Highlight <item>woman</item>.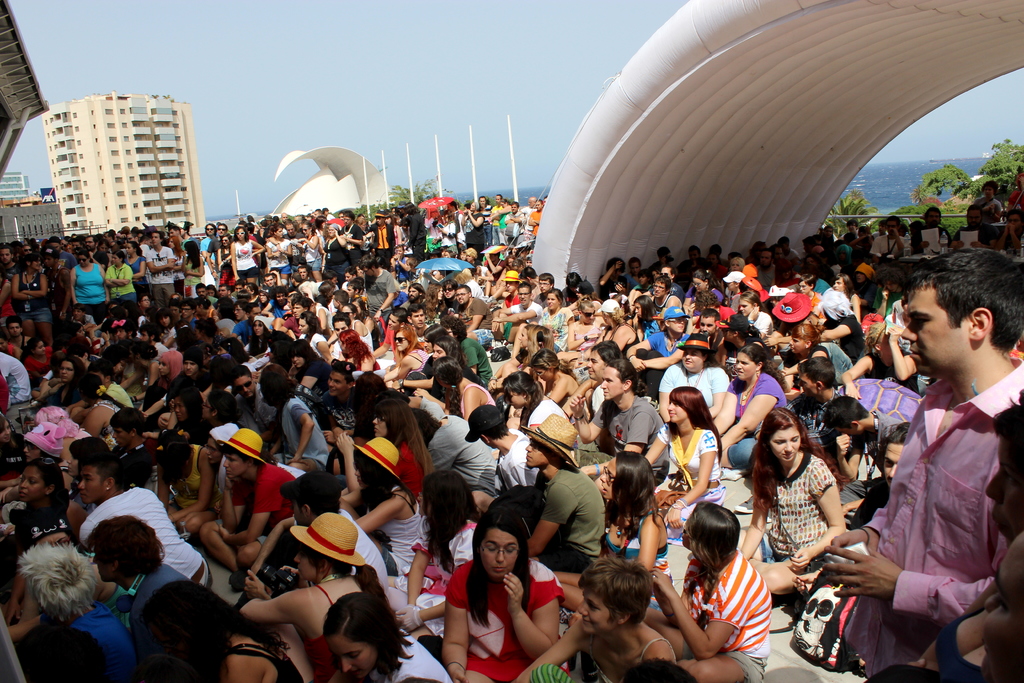
Highlighted region: locate(375, 395, 439, 497).
